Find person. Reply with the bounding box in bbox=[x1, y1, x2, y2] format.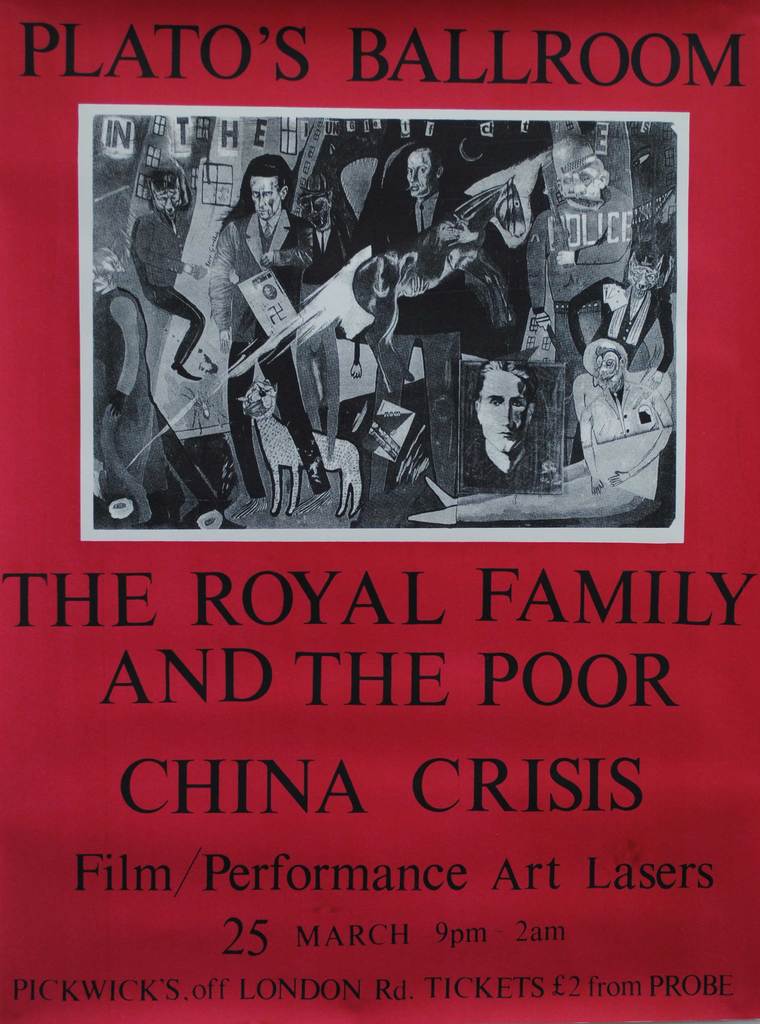
bbox=[469, 337, 535, 482].
